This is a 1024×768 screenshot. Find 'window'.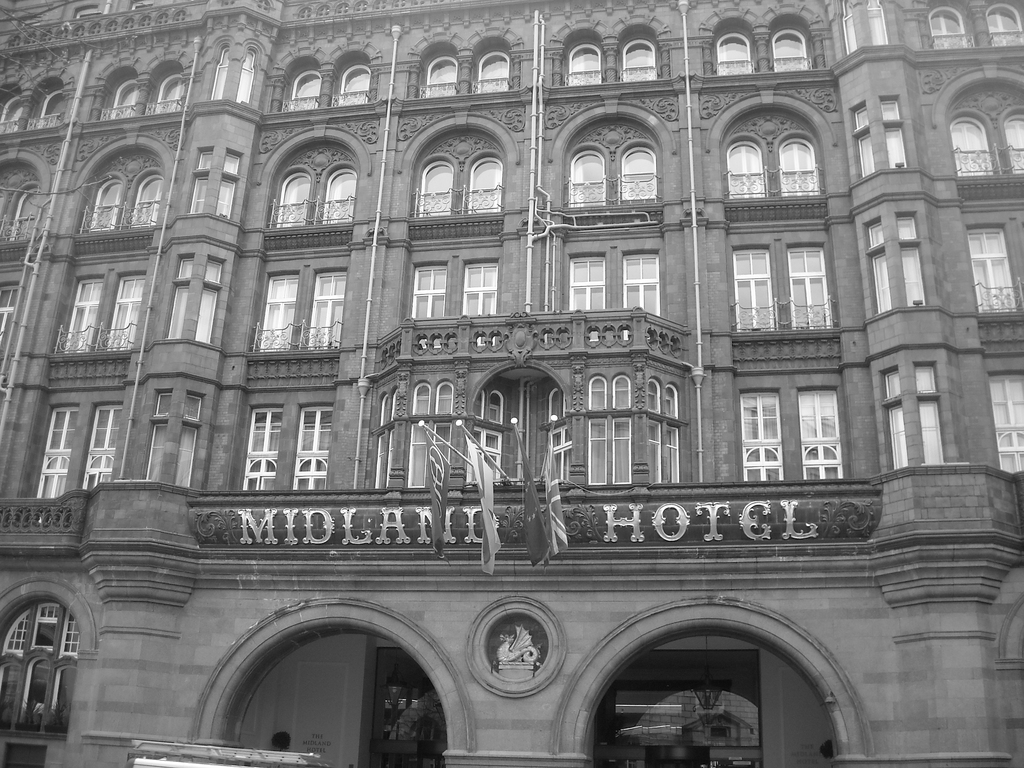
Bounding box: pyautogui.locateOnScreen(186, 145, 243, 223).
